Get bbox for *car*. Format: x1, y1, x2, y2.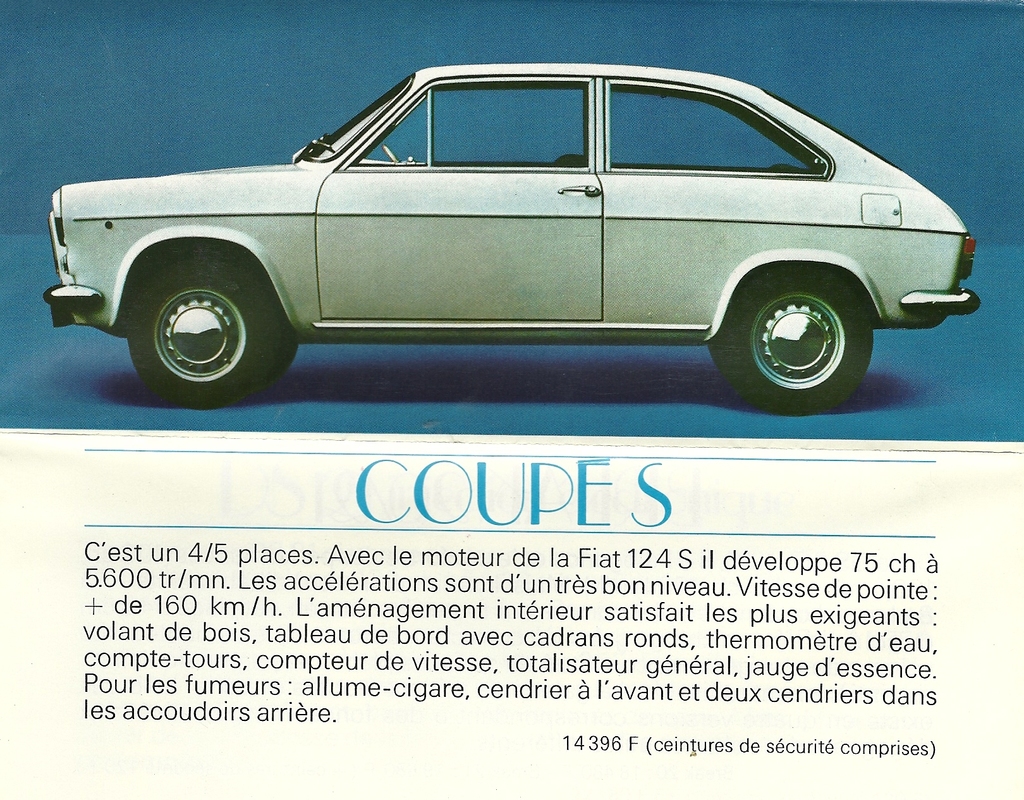
43, 61, 982, 417.
